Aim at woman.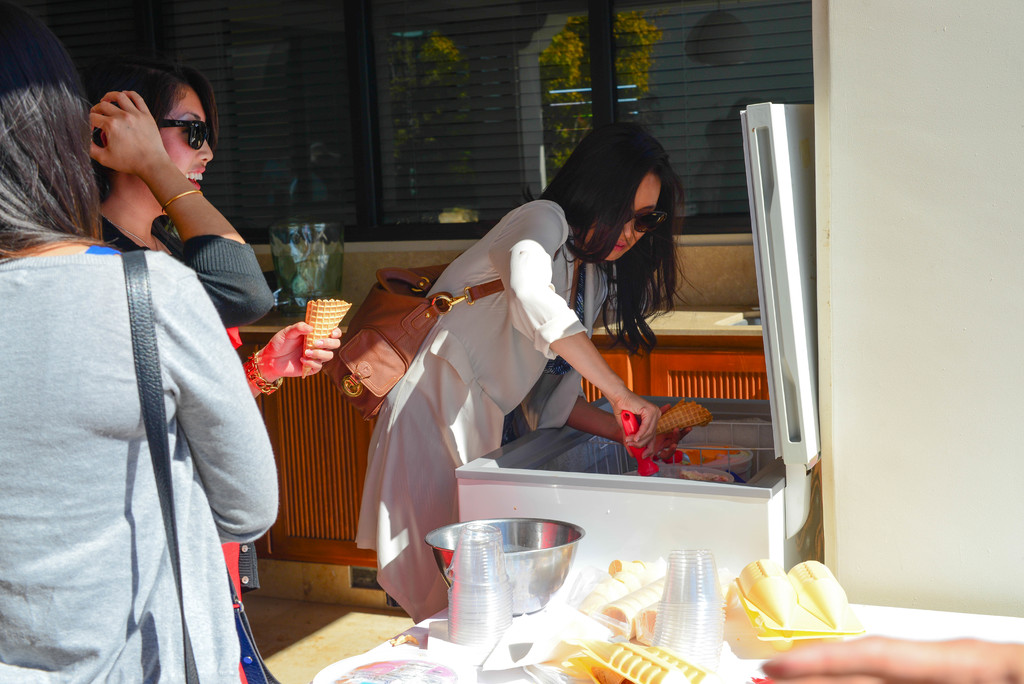
Aimed at box=[0, 0, 276, 683].
